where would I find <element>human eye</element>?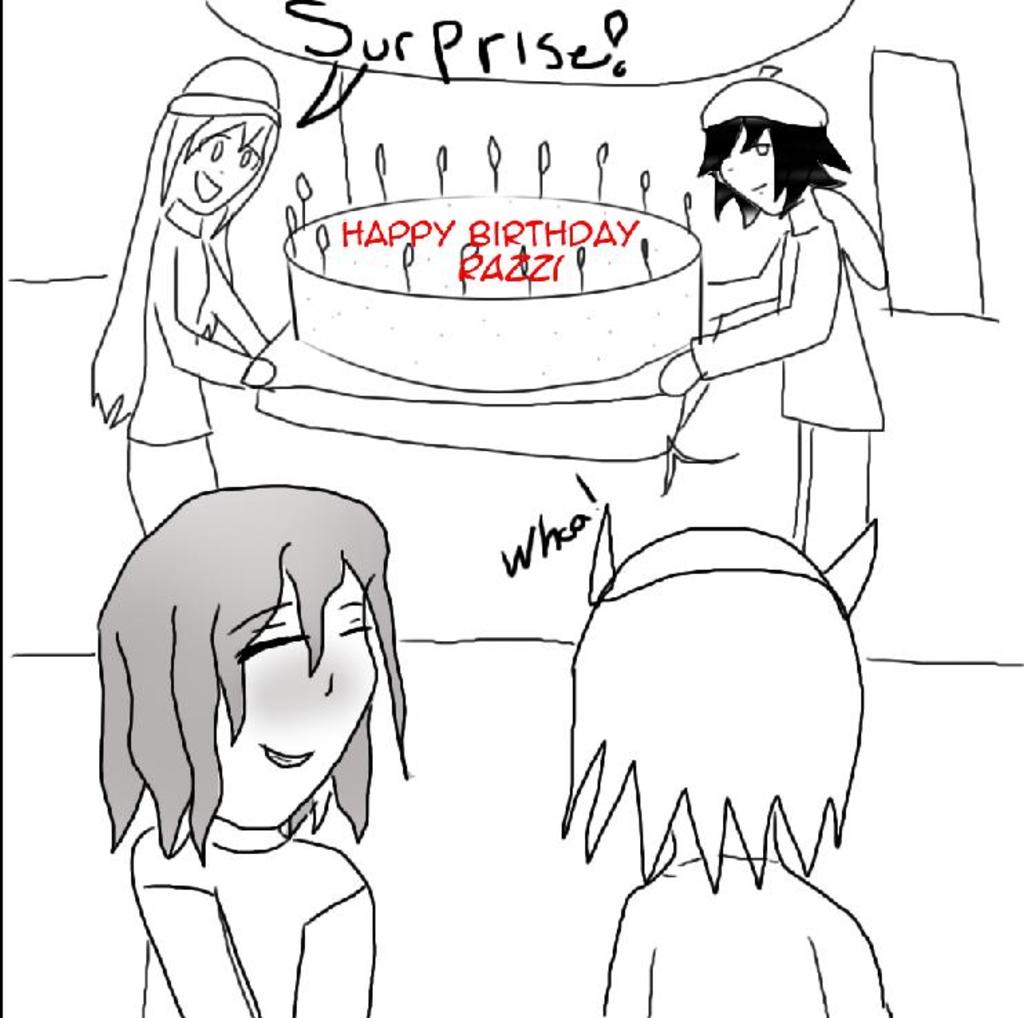
At x1=758 y1=143 x2=769 y2=153.
